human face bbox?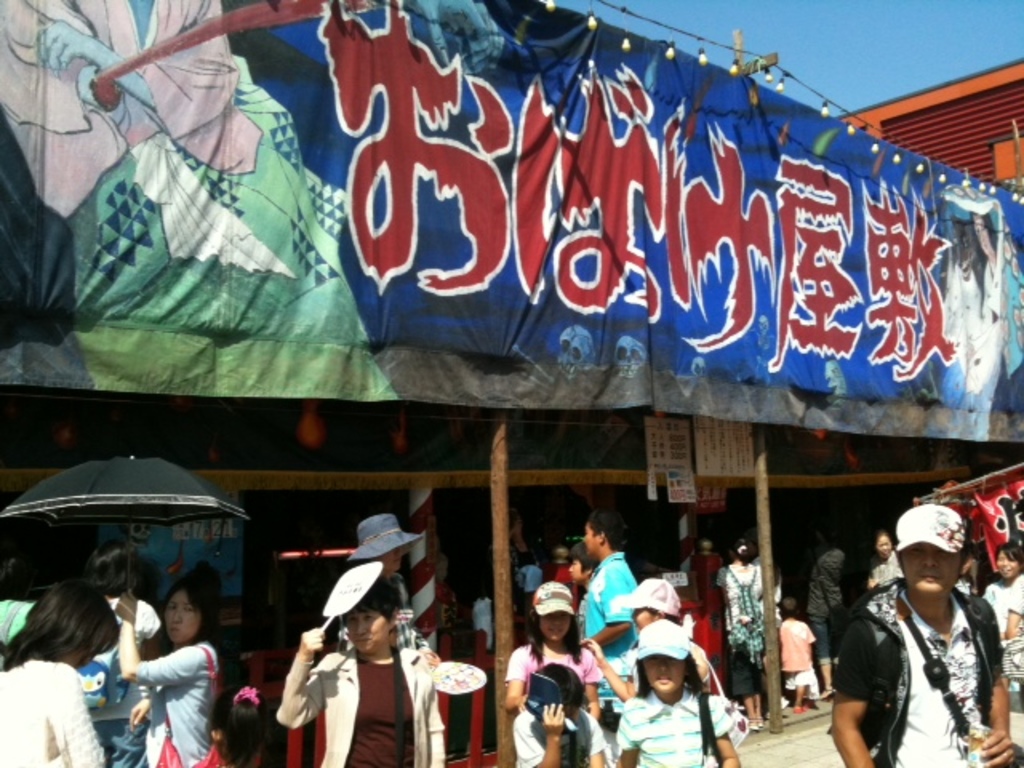
(582,520,605,554)
